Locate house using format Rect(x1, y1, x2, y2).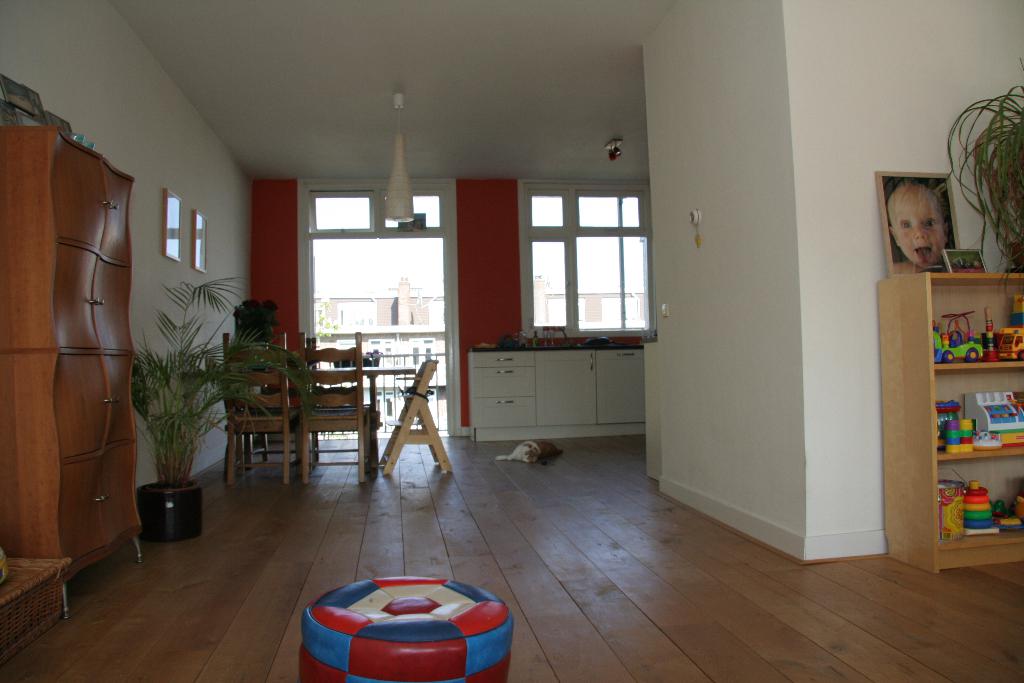
Rect(4, 0, 1022, 682).
